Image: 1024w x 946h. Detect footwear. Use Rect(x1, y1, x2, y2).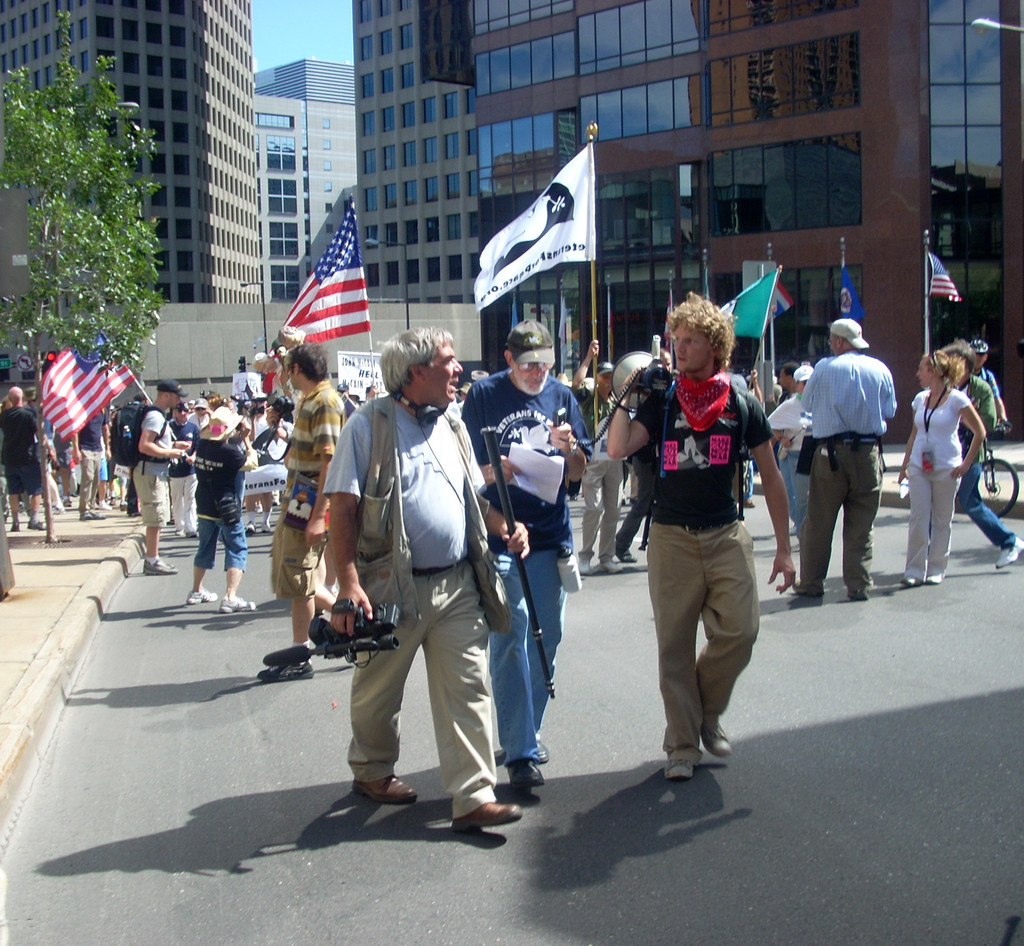
Rect(706, 724, 728, 756).
